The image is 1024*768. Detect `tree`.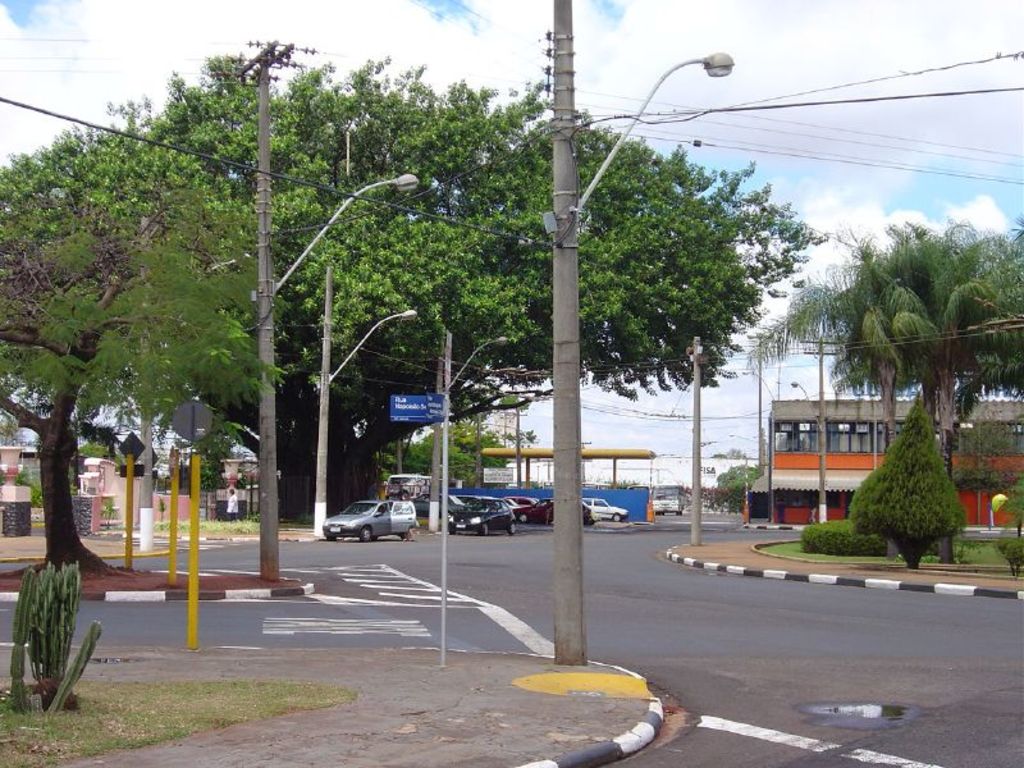
Detection: Rect(0, 46, 831, 527).
